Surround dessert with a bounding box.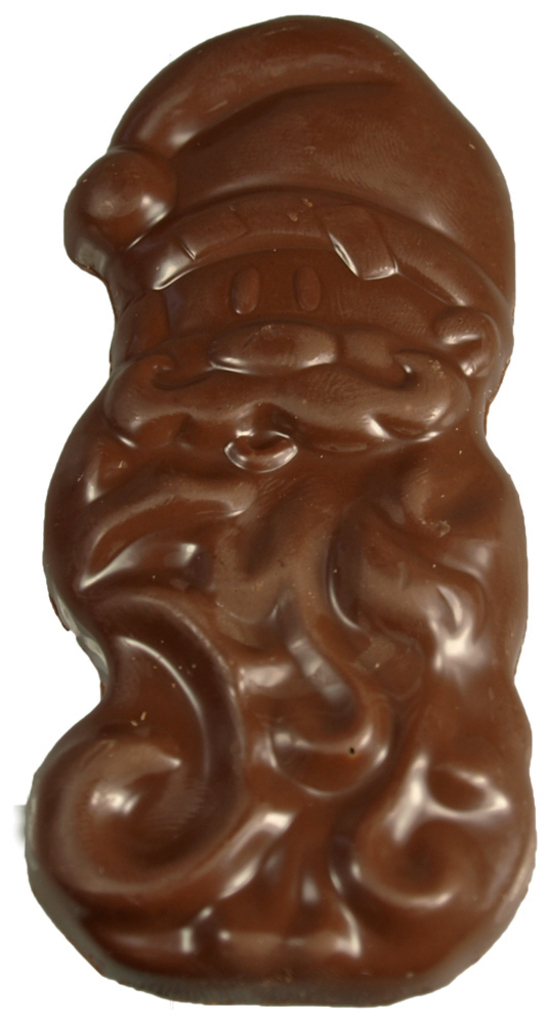
26, 14, 539, 1010.
